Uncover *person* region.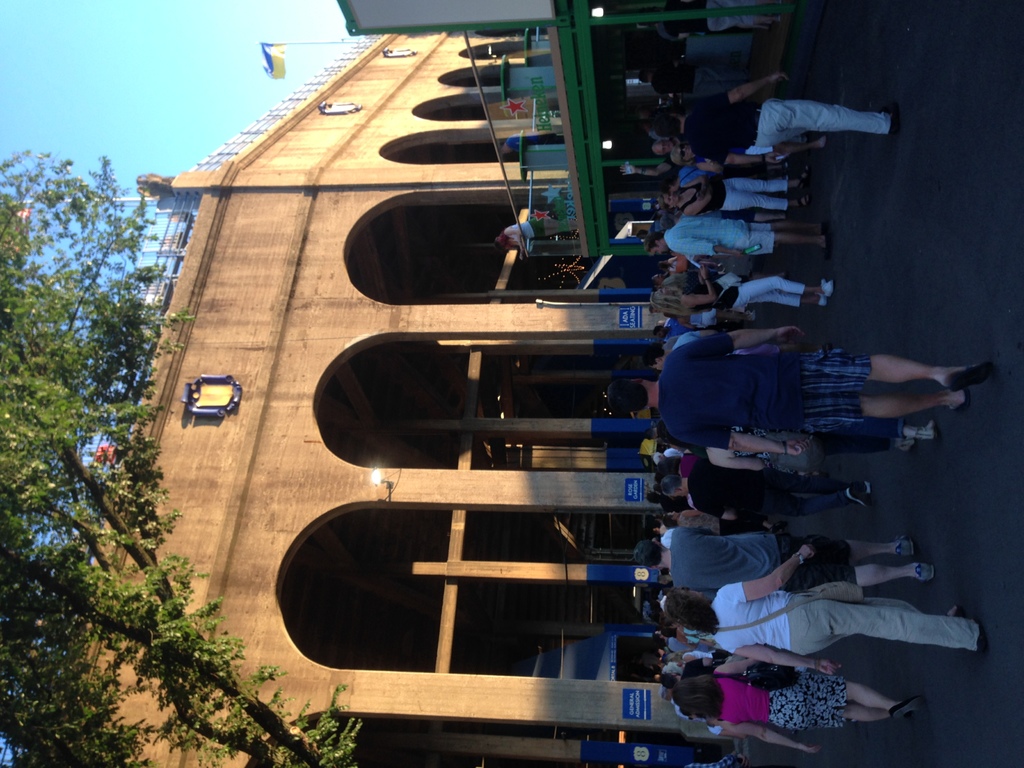
Uncovered: {"x1": 660, "y1": 65, "x2": 902, "y2": 193}.
